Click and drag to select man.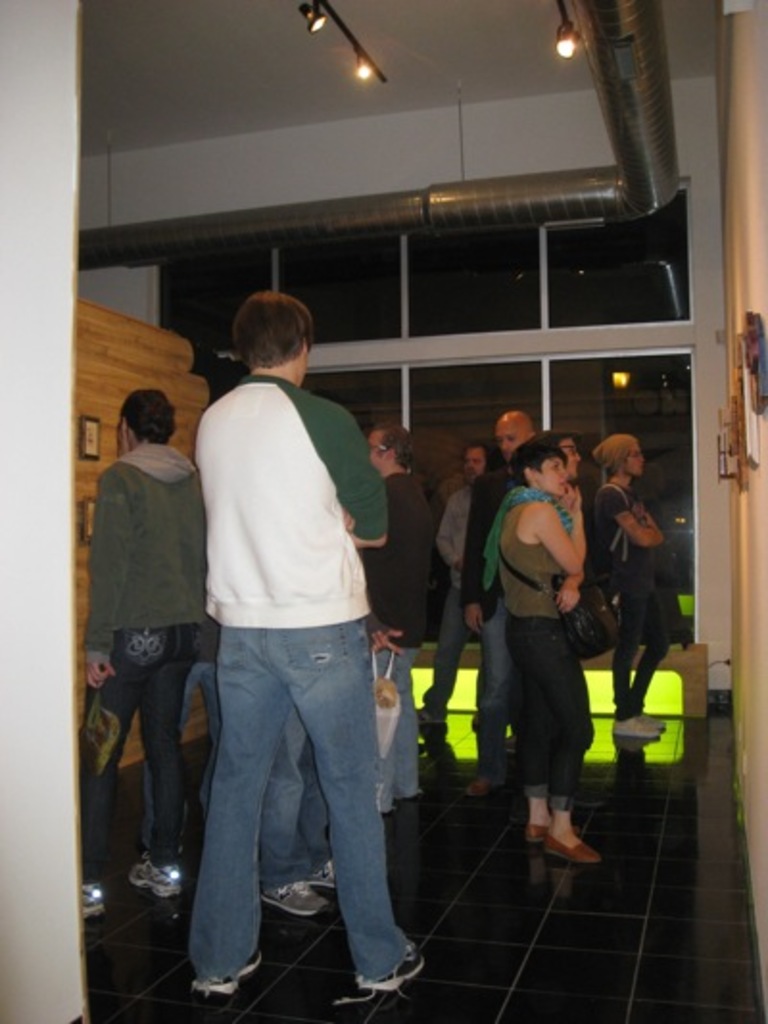
Selection: <bbox>459, 402, 536, 801</bbox>.
